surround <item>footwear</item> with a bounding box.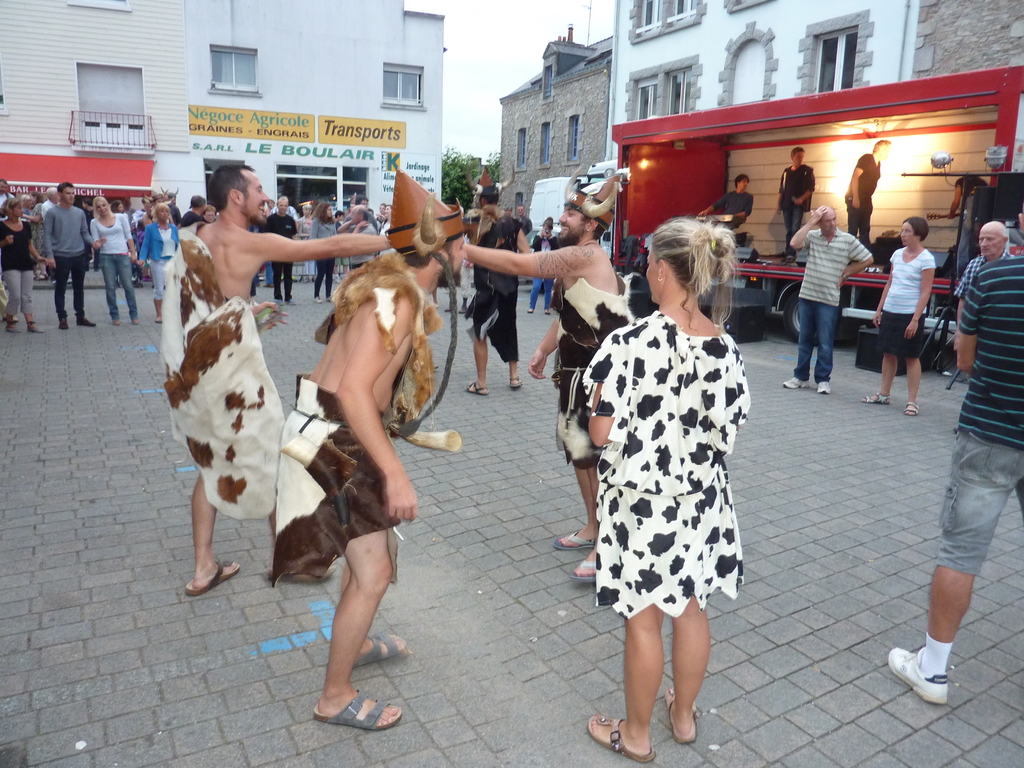
pyautogui.locateOnScreen(904, 403, 916, 416).
